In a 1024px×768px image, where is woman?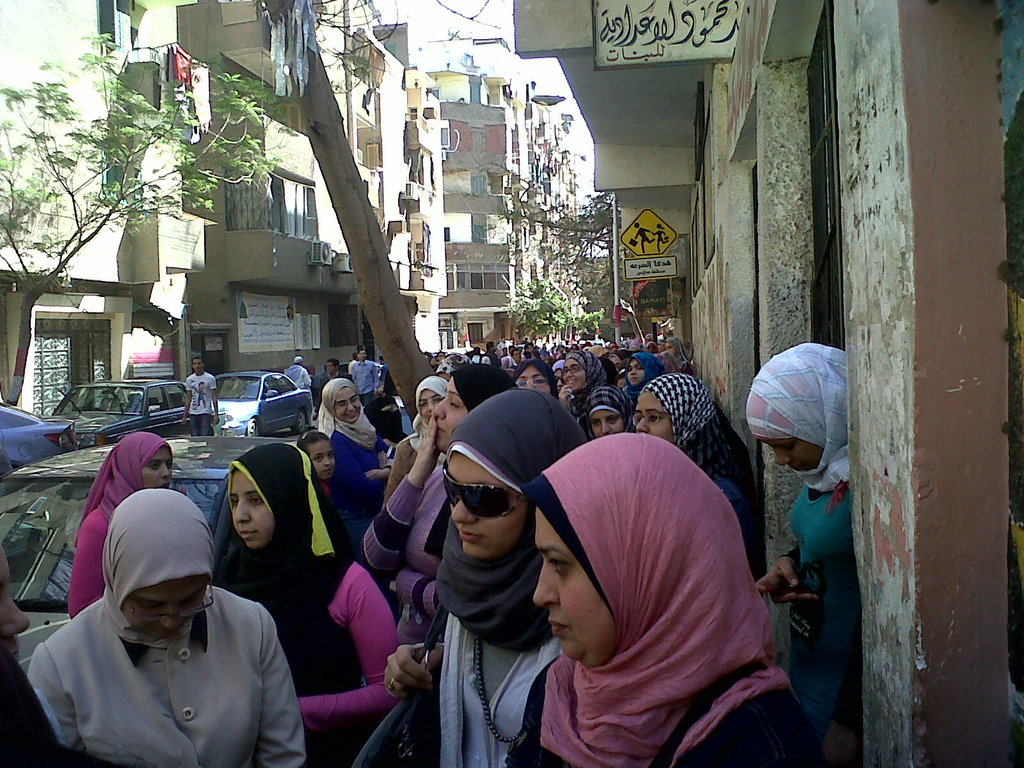
[left=67, top=430, right=172, bottom=611].
